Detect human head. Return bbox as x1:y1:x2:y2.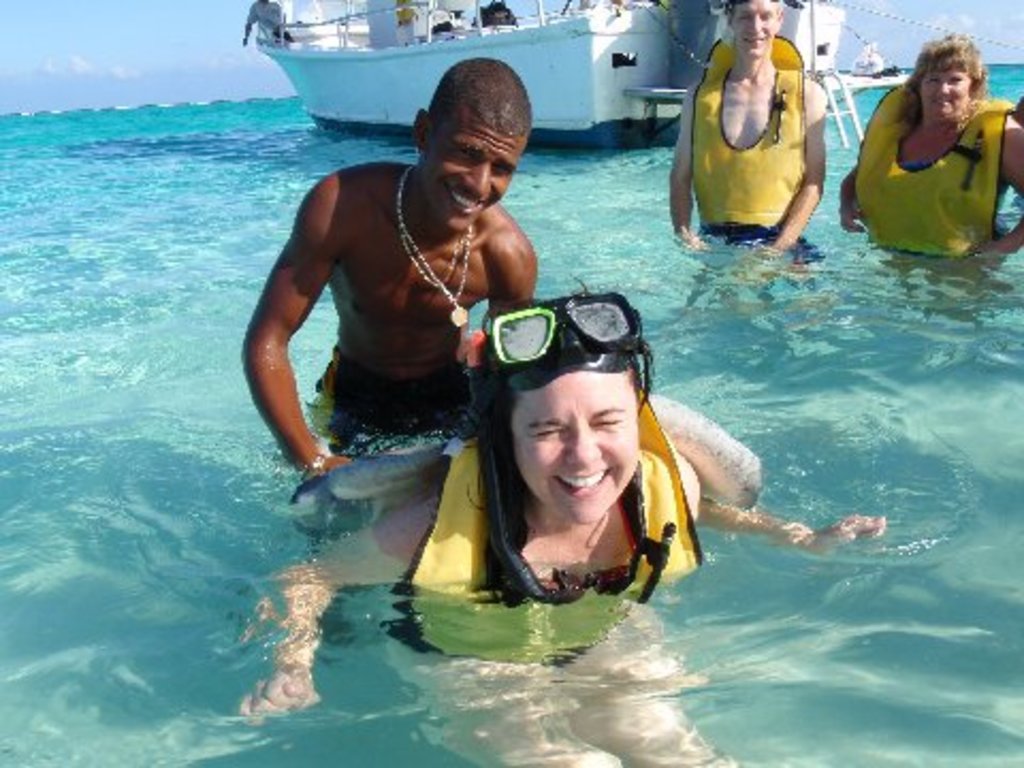
913:30:990:126.
